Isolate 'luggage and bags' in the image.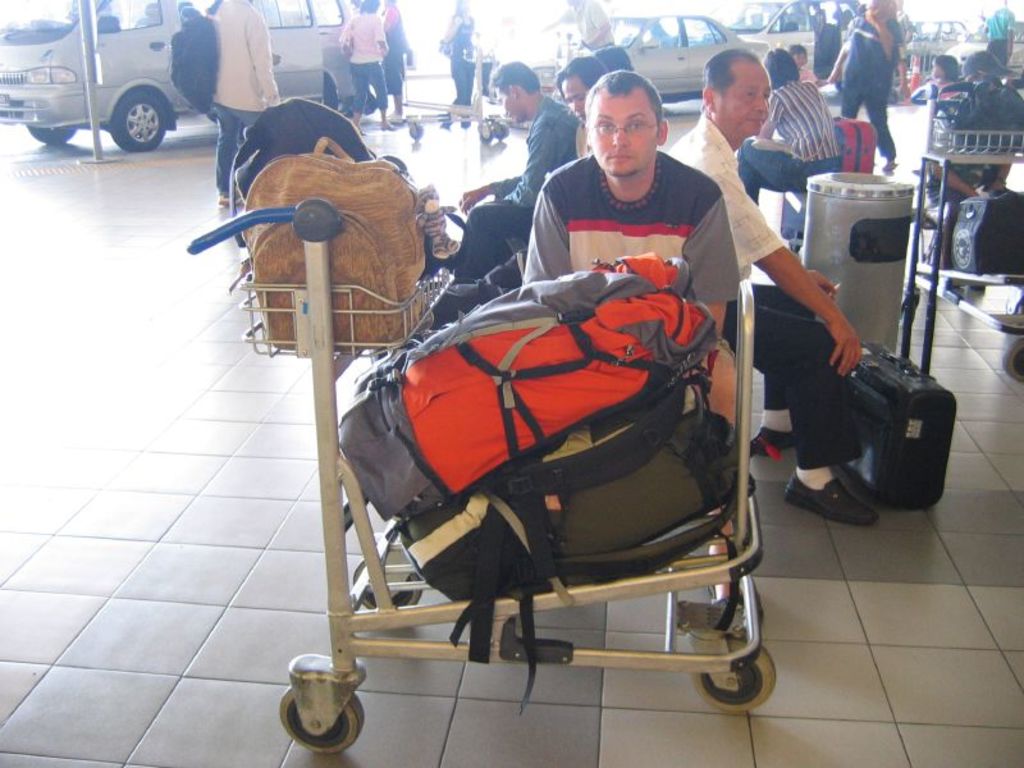
Isolated region: [951,186,1023,280].
